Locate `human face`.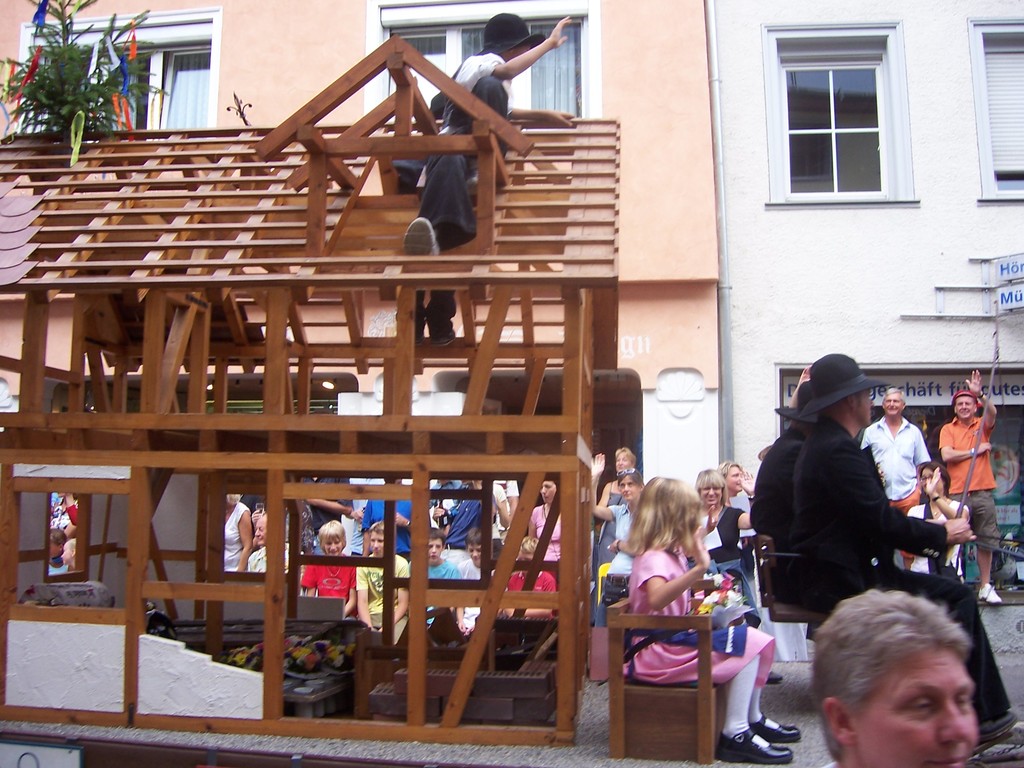
Bounding box: select_region(952, 394, 980, 420).
